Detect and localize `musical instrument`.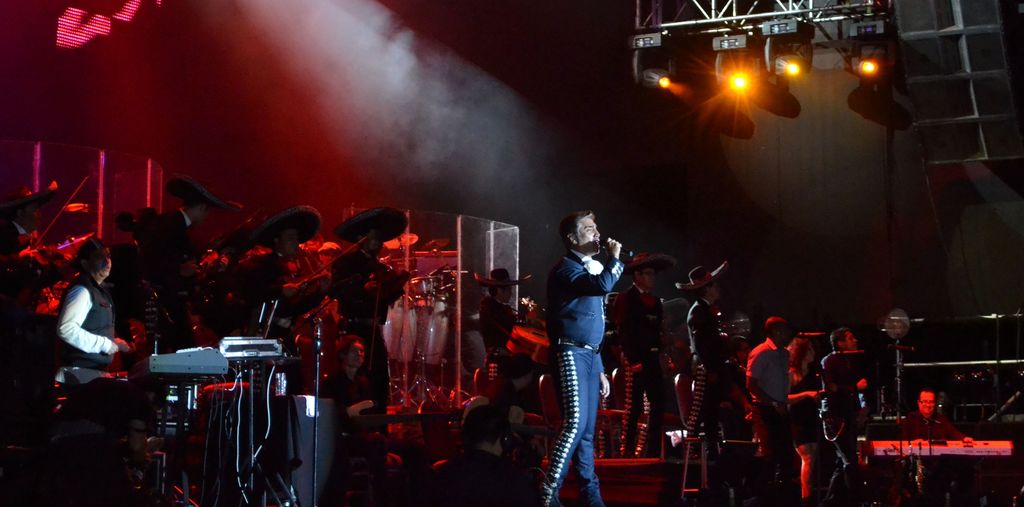
Localized at select_region(406, 270, 443, 303).
